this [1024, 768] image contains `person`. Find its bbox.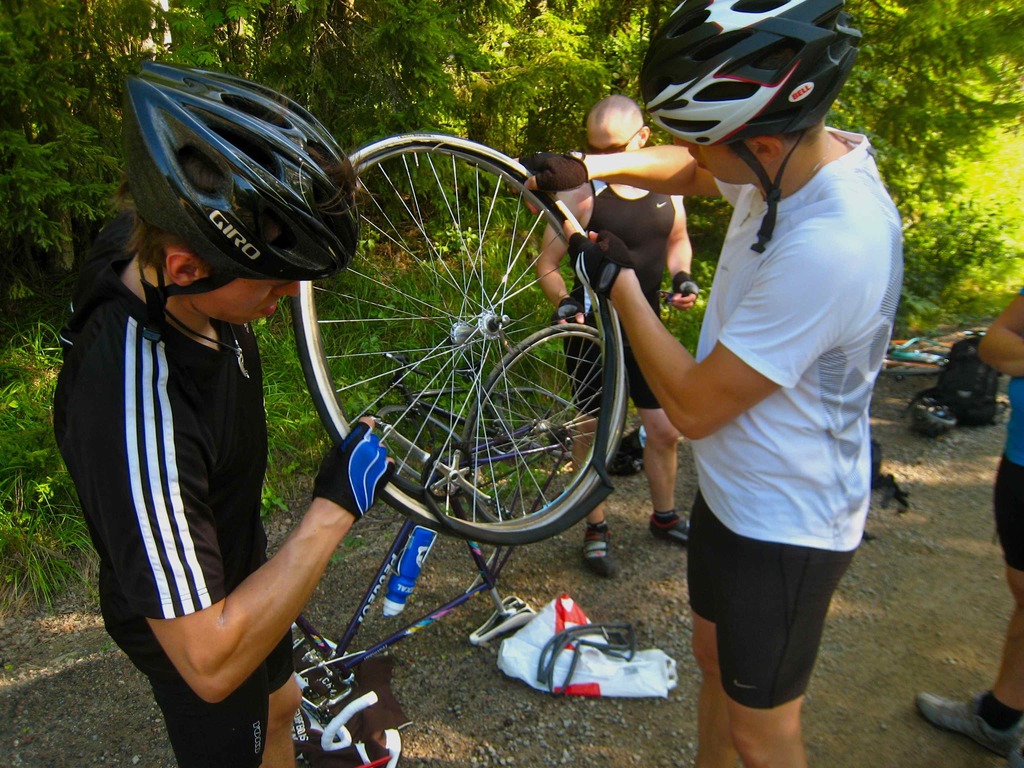
(44, 96, 385, 762).
